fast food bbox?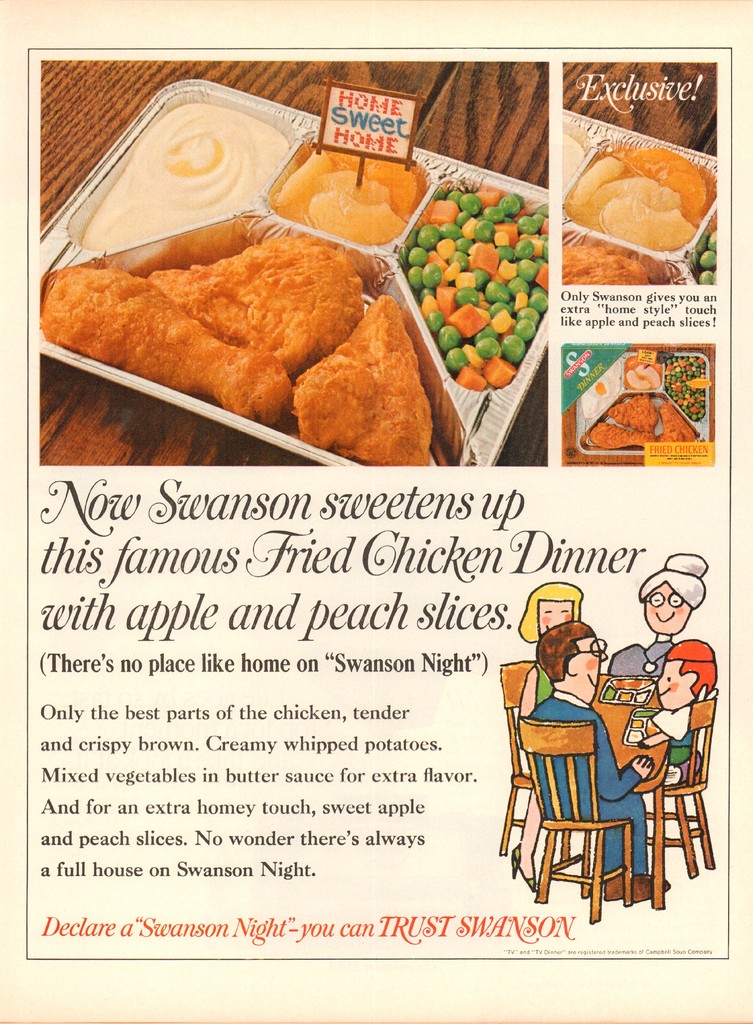
(606, 391, 664, 431)
